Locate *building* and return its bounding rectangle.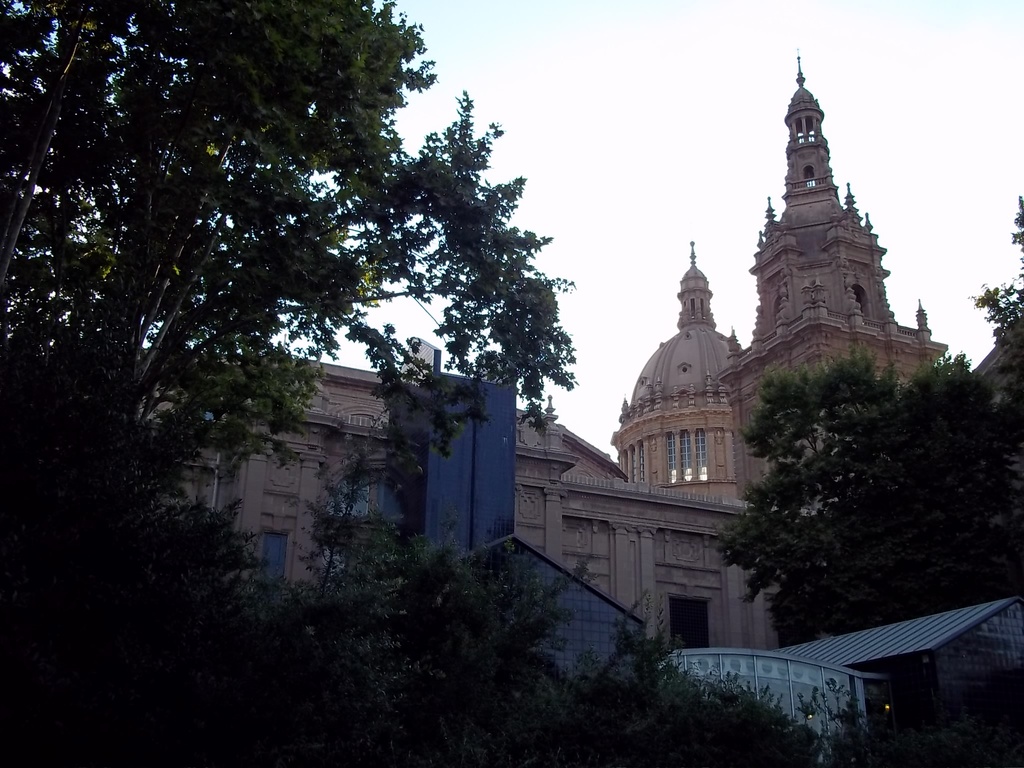
Rect(134, 51, 1023, 765).
